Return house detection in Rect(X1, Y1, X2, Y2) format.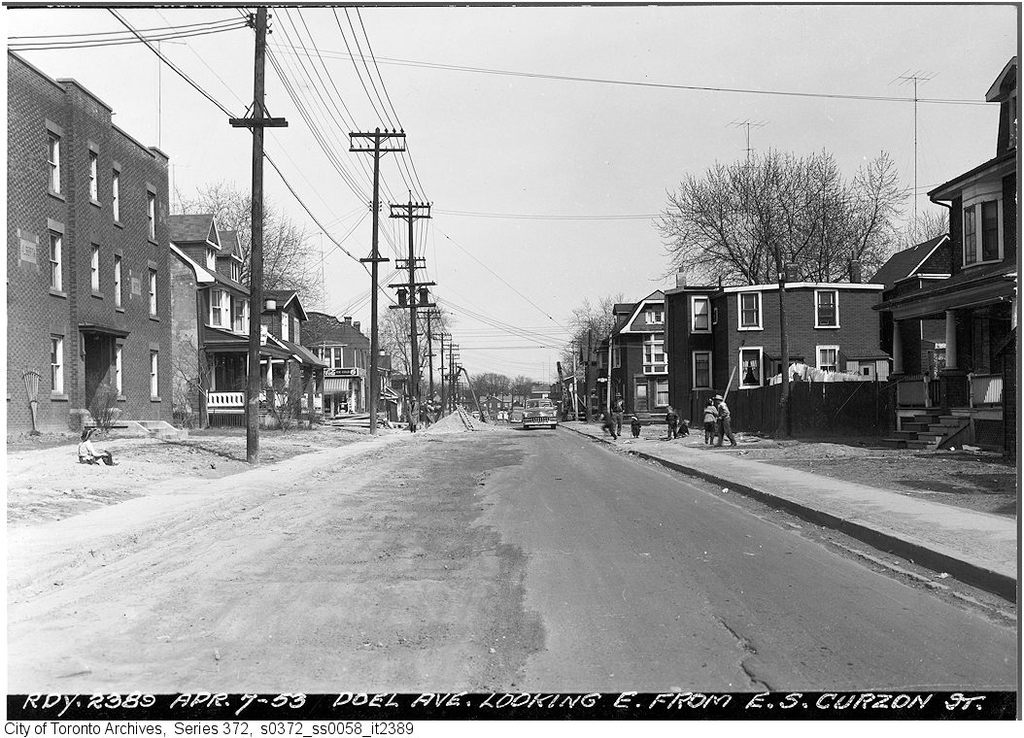
Rect(561, 379, 587, 429).
